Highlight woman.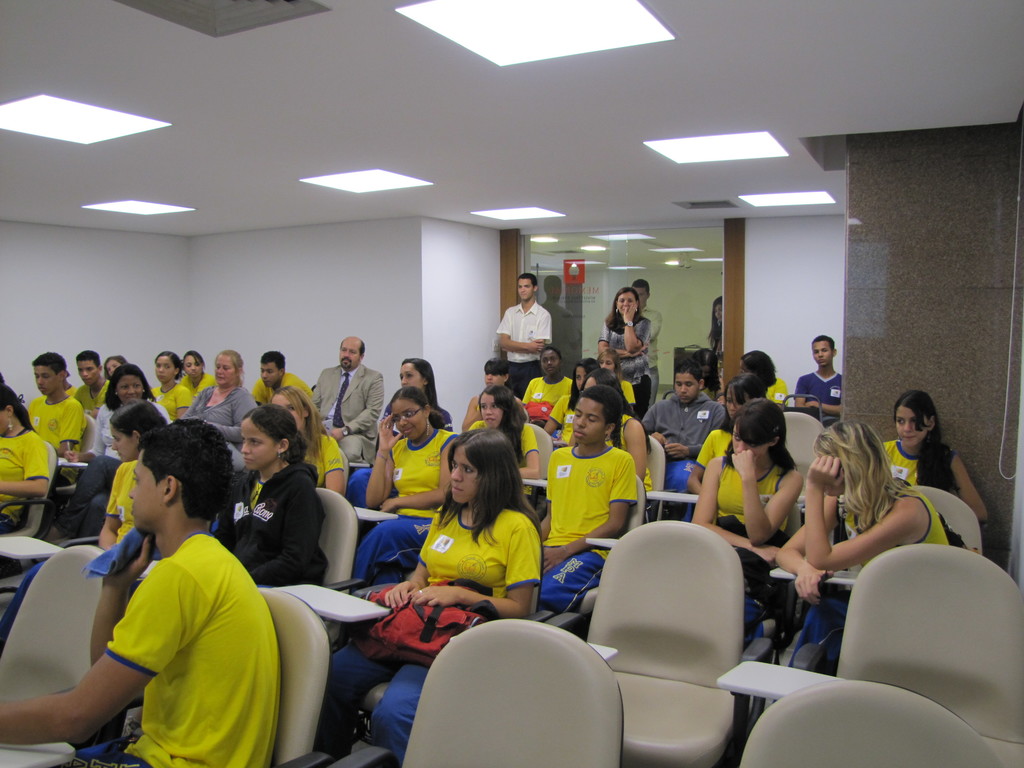
Highlighted region: bbox=[58, 362, 168, 546].
